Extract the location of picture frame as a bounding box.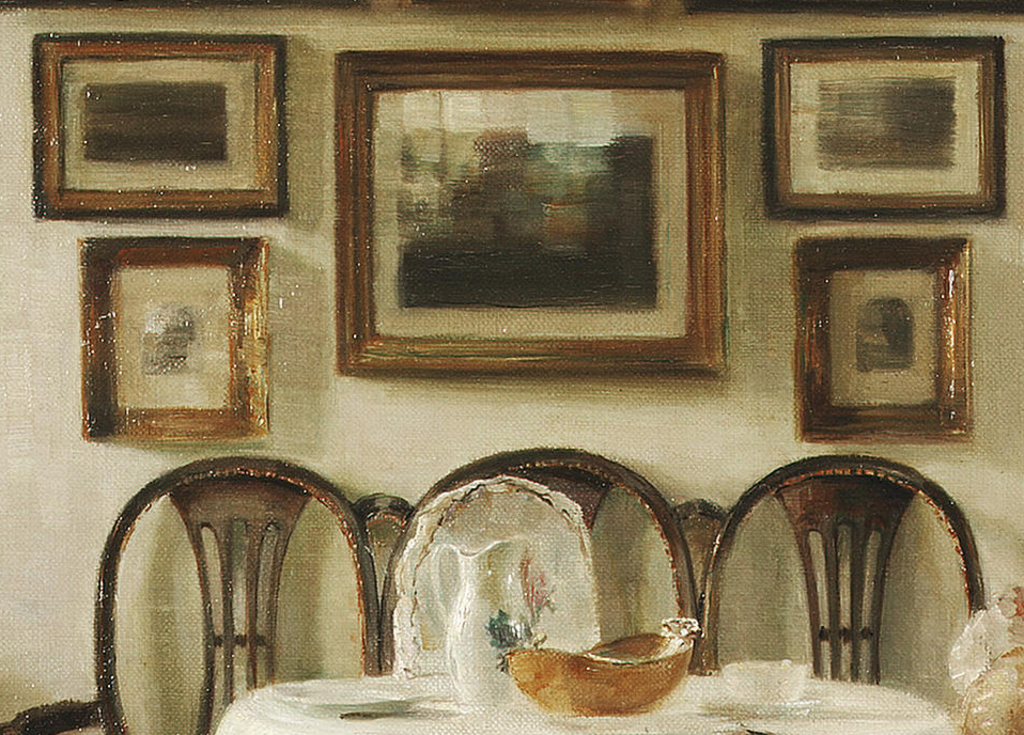
BBox(74, 234, 268, 441).
